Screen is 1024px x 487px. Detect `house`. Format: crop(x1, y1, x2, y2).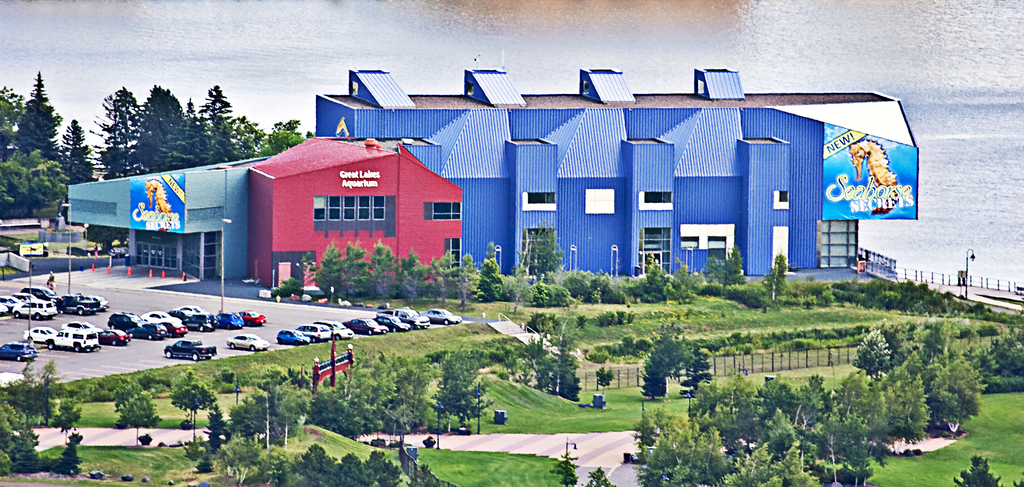
crop(255, 133, 442, 306).
